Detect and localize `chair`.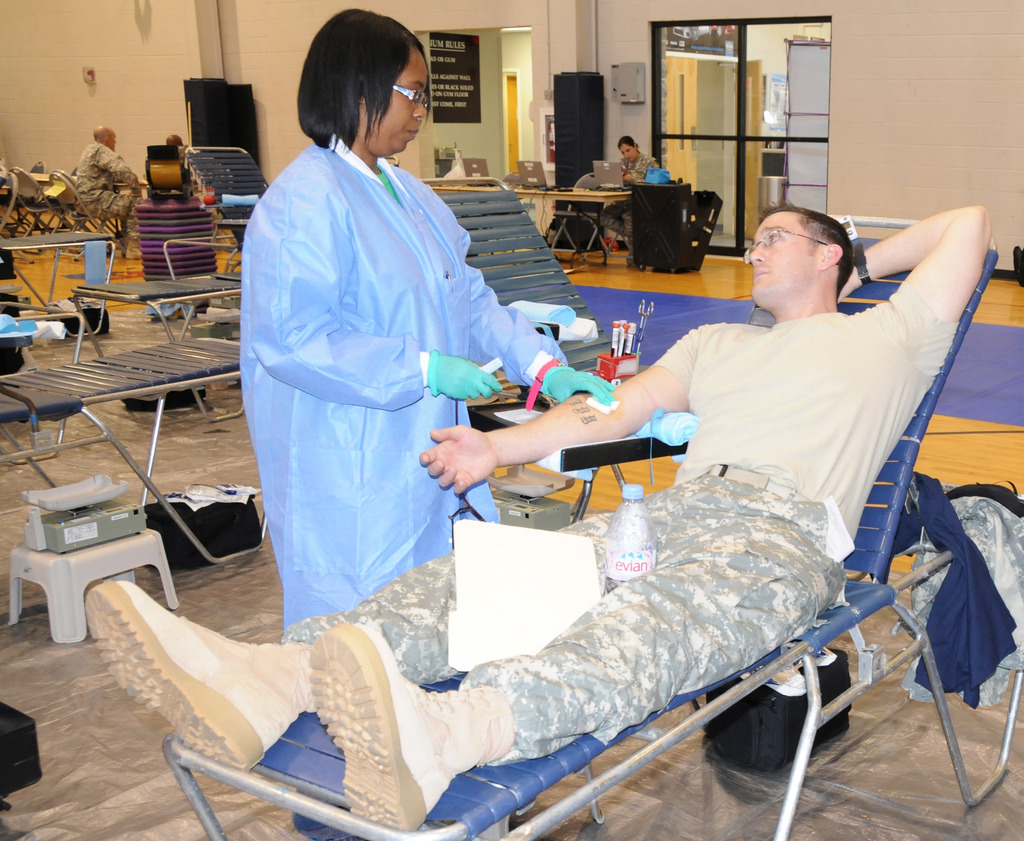
Localized at <region>163, 210, 1023, 840</region>.
